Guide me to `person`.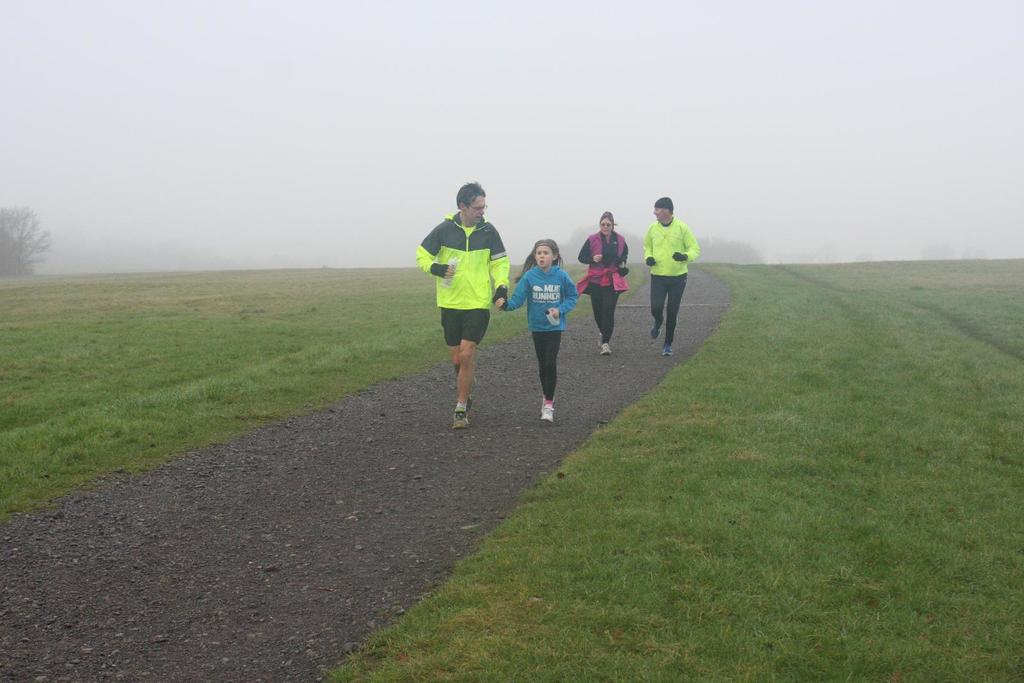
Guidance: [left=641, top=195, right=699, bottom=357].
